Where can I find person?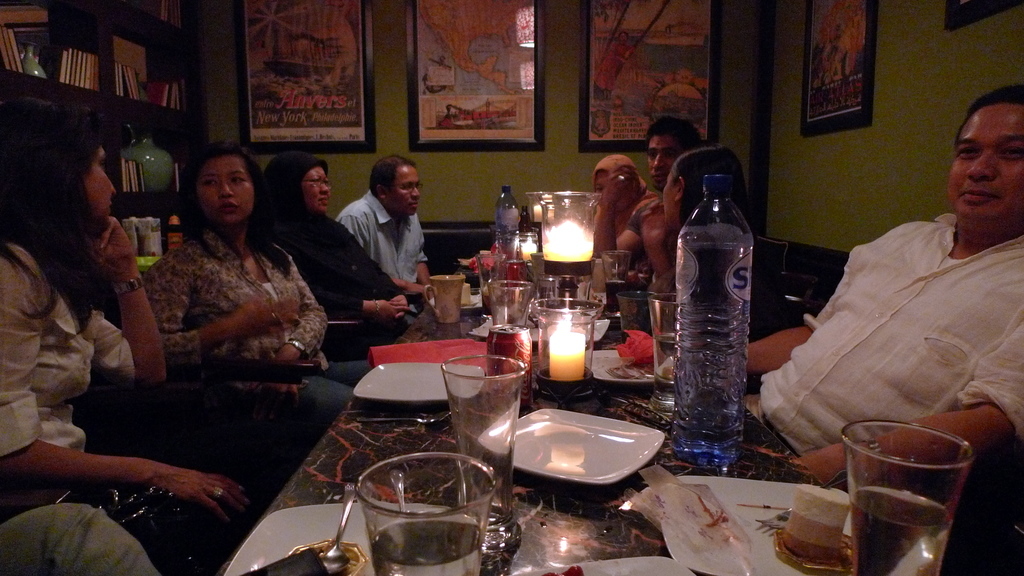
You can find it at [x1=130, y1=138, x2=394, y2=430].
